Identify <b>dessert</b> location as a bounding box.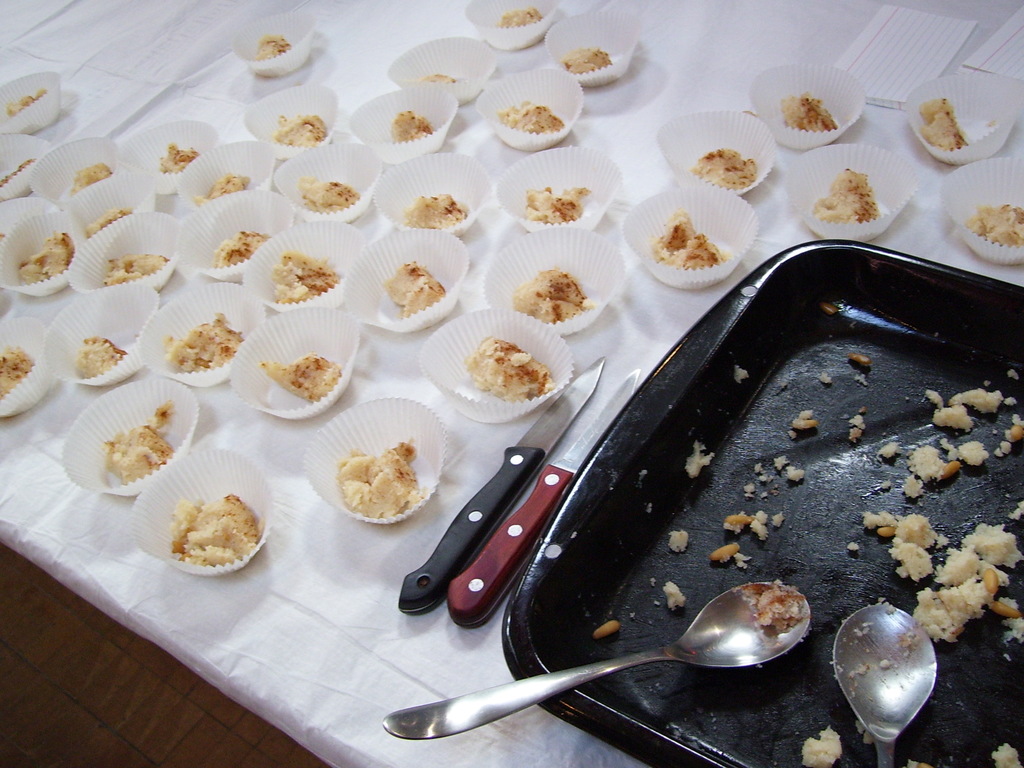
(left=23, top=236, right=76, bottom=285).
